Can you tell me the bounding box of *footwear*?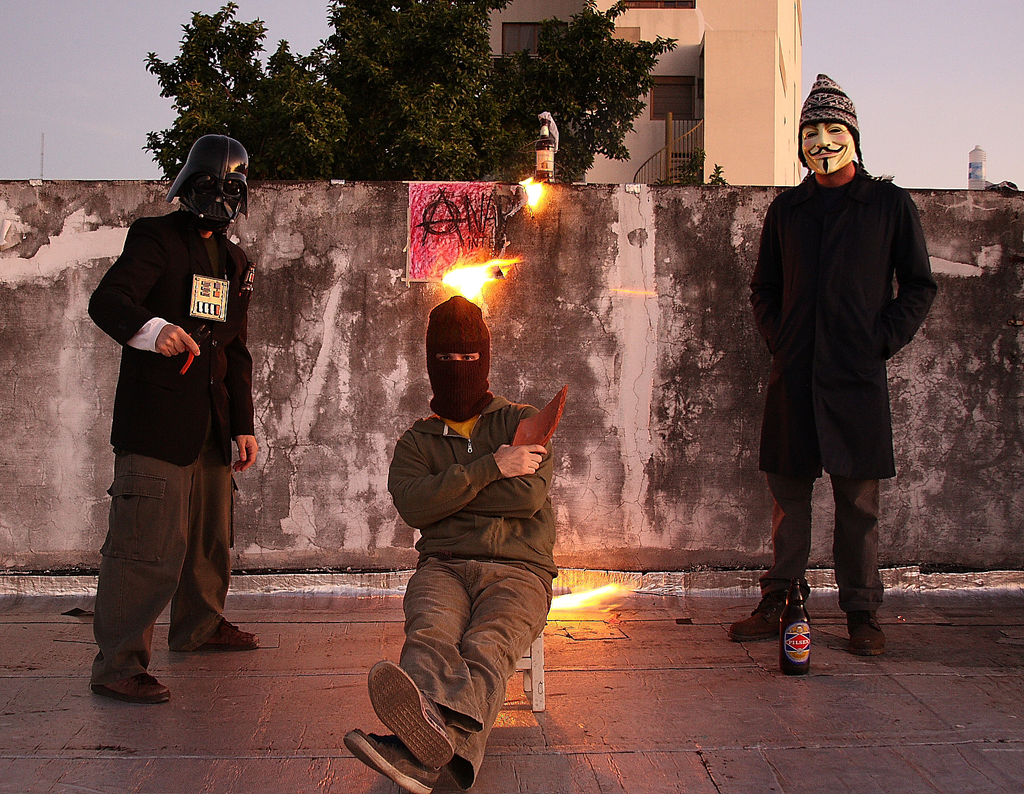
{"x1": 341, "y1": 726, "x2": 445, "y2": 793}.
